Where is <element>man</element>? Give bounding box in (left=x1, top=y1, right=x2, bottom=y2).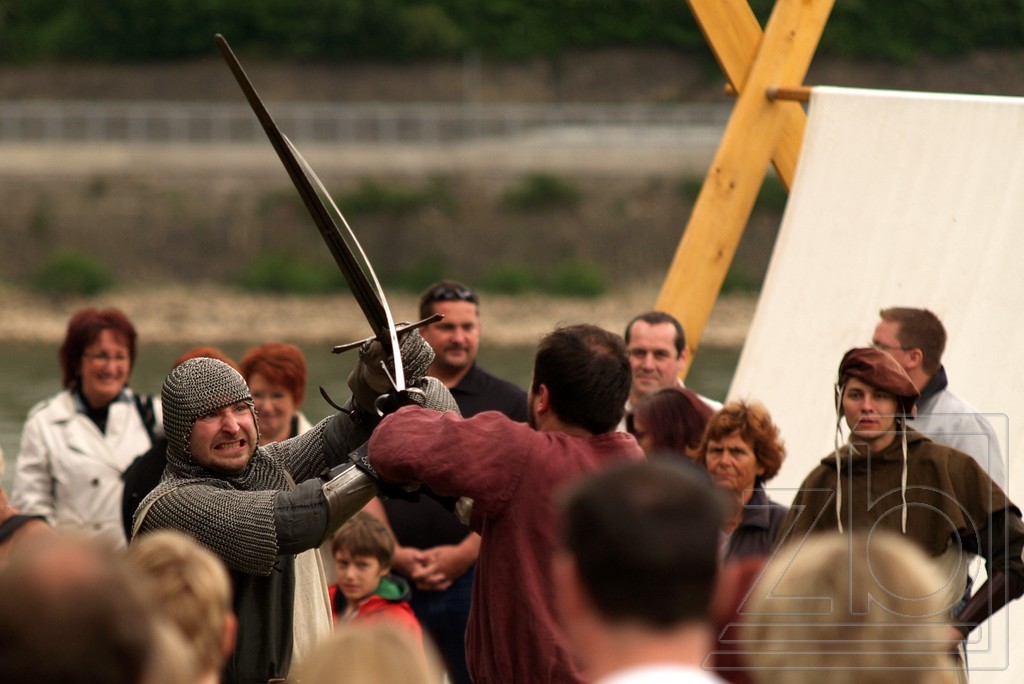
(left=774, top=345, right=1023, bottom=683).
